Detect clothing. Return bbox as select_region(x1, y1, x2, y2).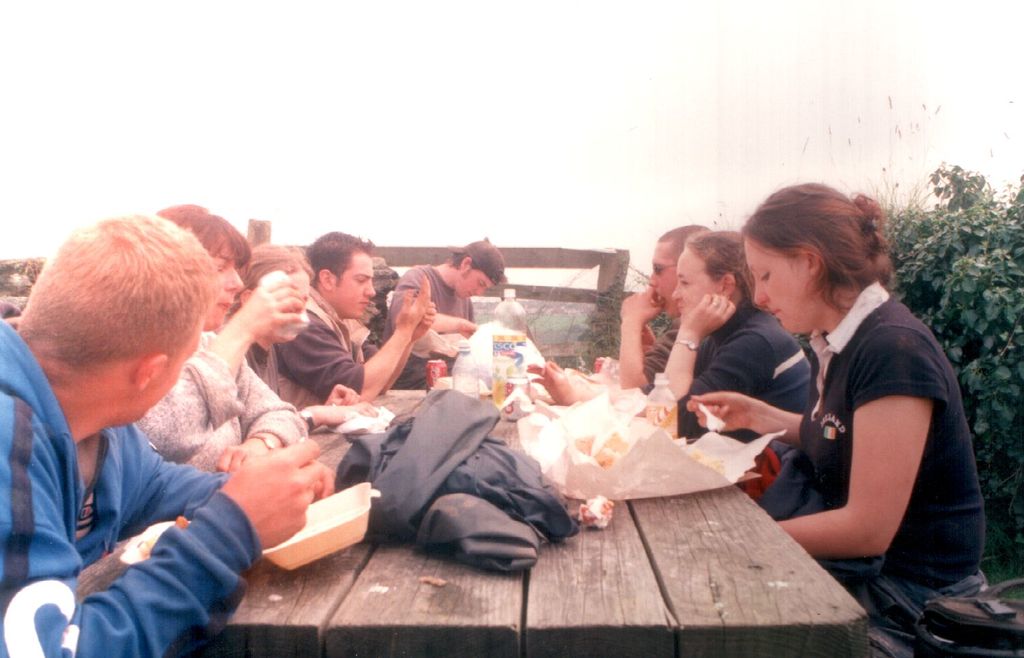
select_region(718, 248, 973, 583).
